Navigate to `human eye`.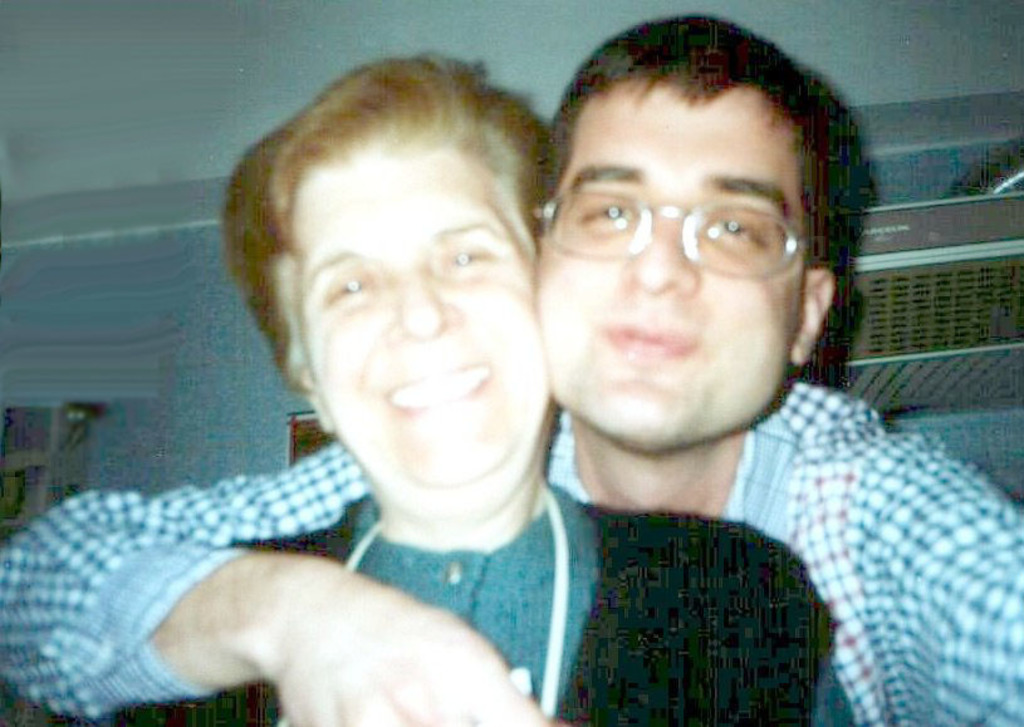
Navigation target: (left=690, top=185, right=797, bottom=262).
